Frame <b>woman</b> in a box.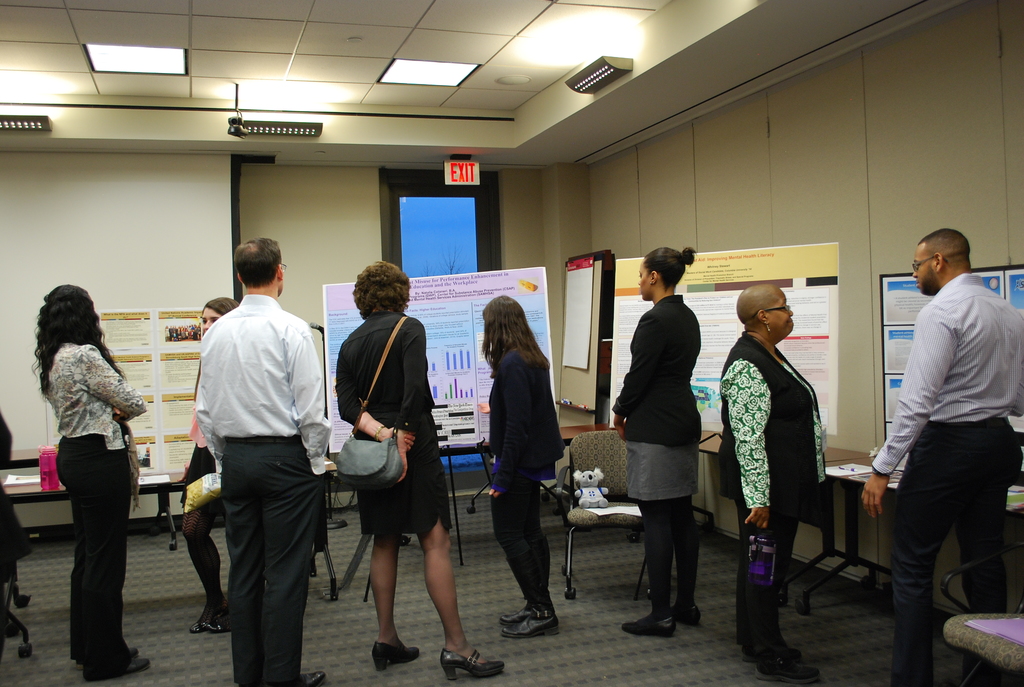
BBox(606, 248, 705, 631).
